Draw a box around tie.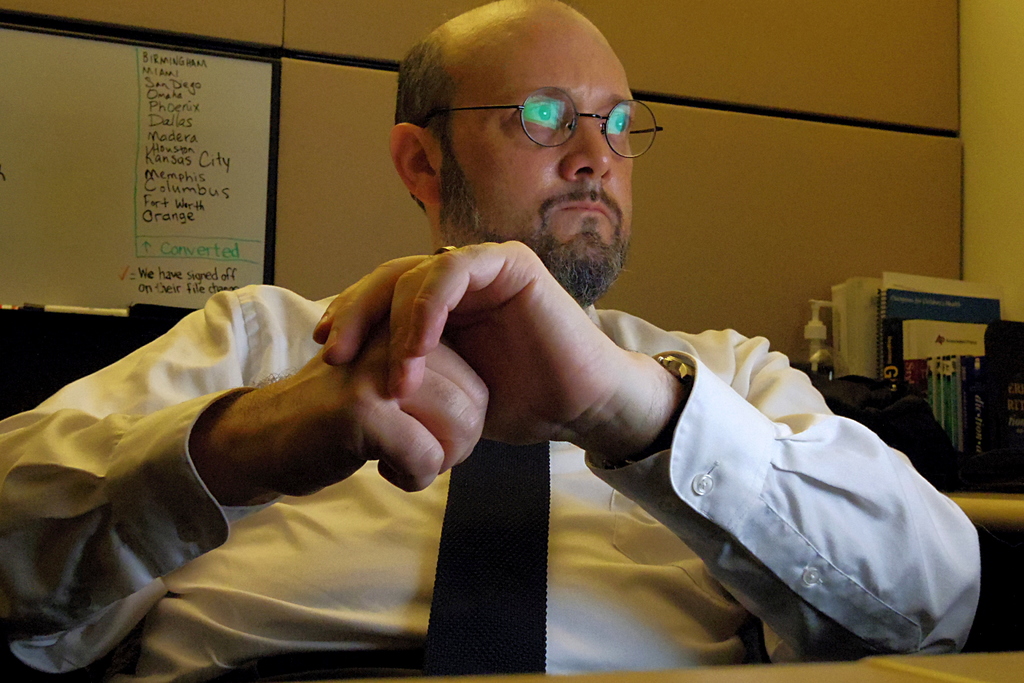
{"x1": 410, "y1": 422, "x2": 562, "y2": 678}.
